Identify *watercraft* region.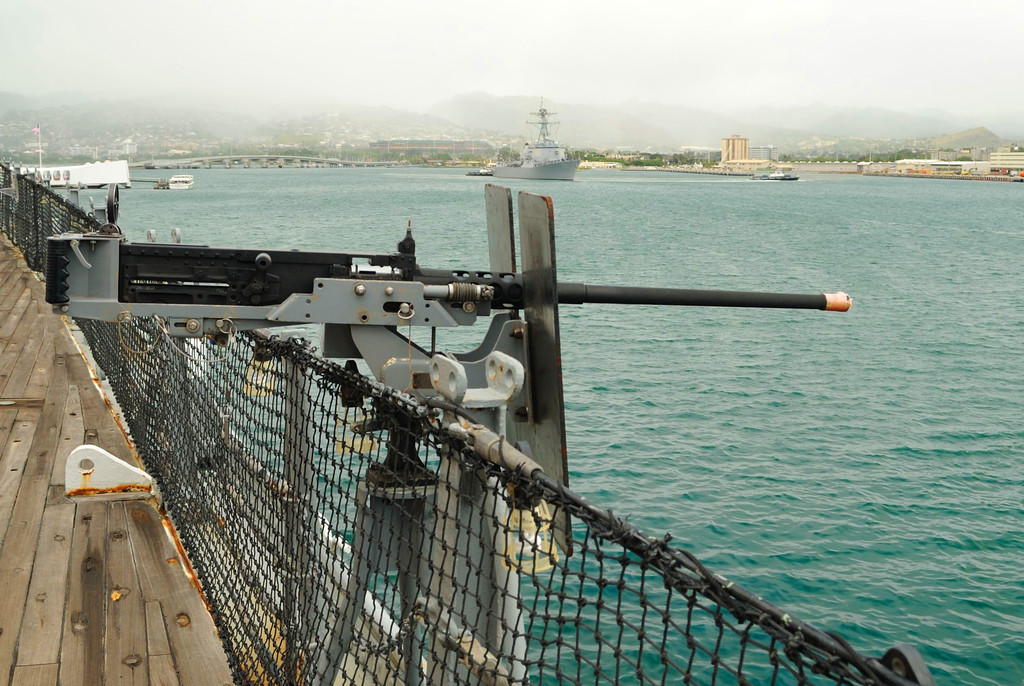
Region: 166/176/197/191.
